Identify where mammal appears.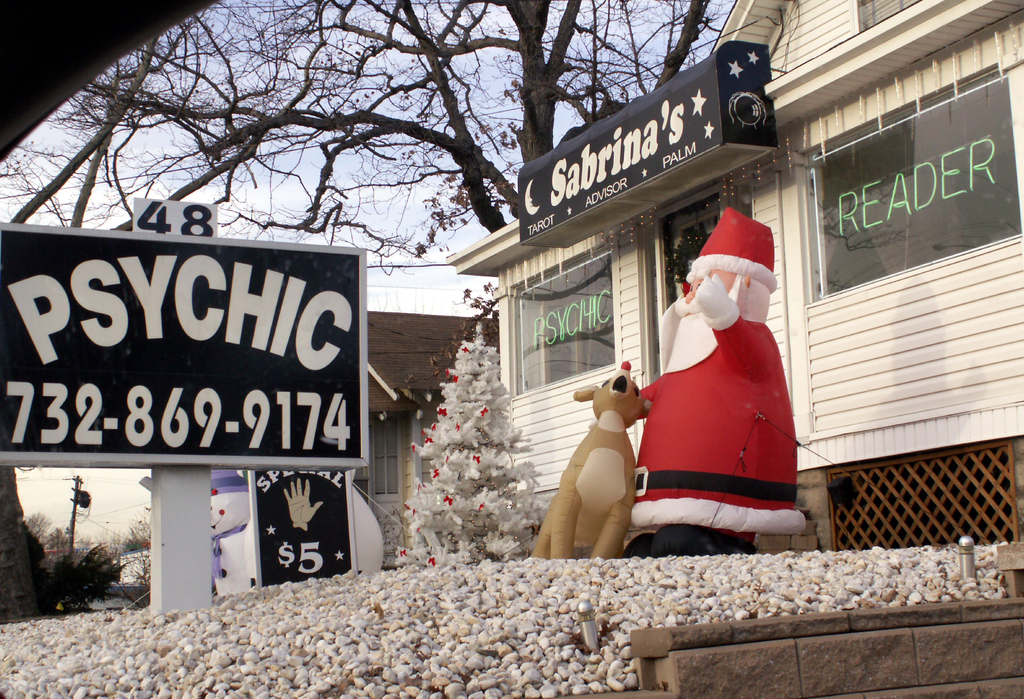
Appears at [left=627, top=200, right=806, bottom=559].
